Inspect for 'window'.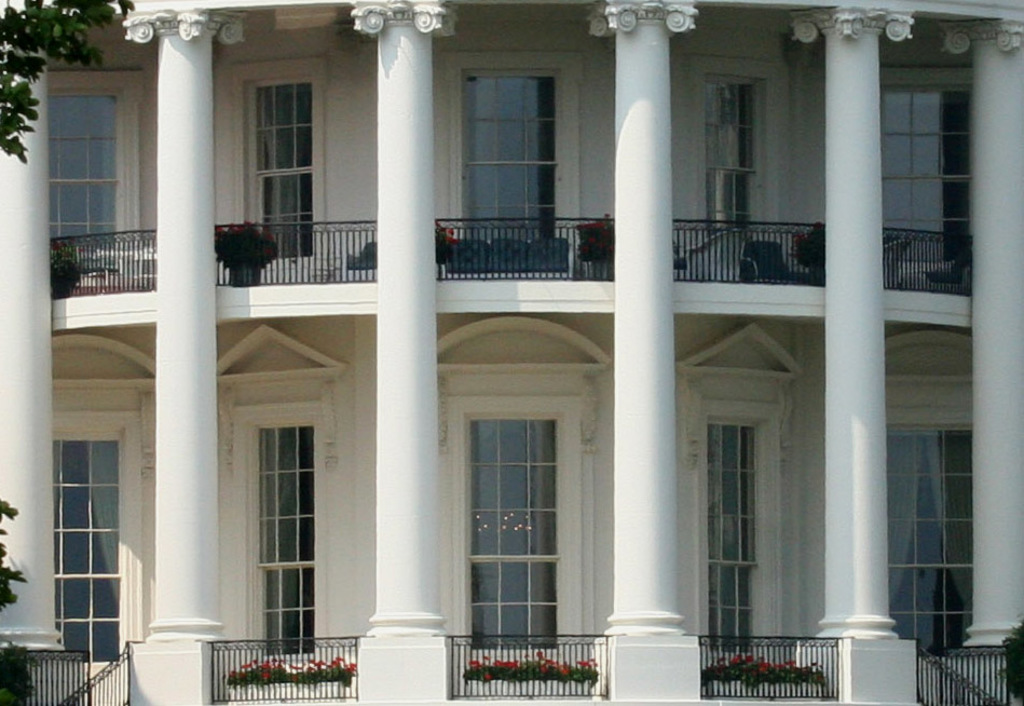
Inspection: 47, 65, 147, 289.
